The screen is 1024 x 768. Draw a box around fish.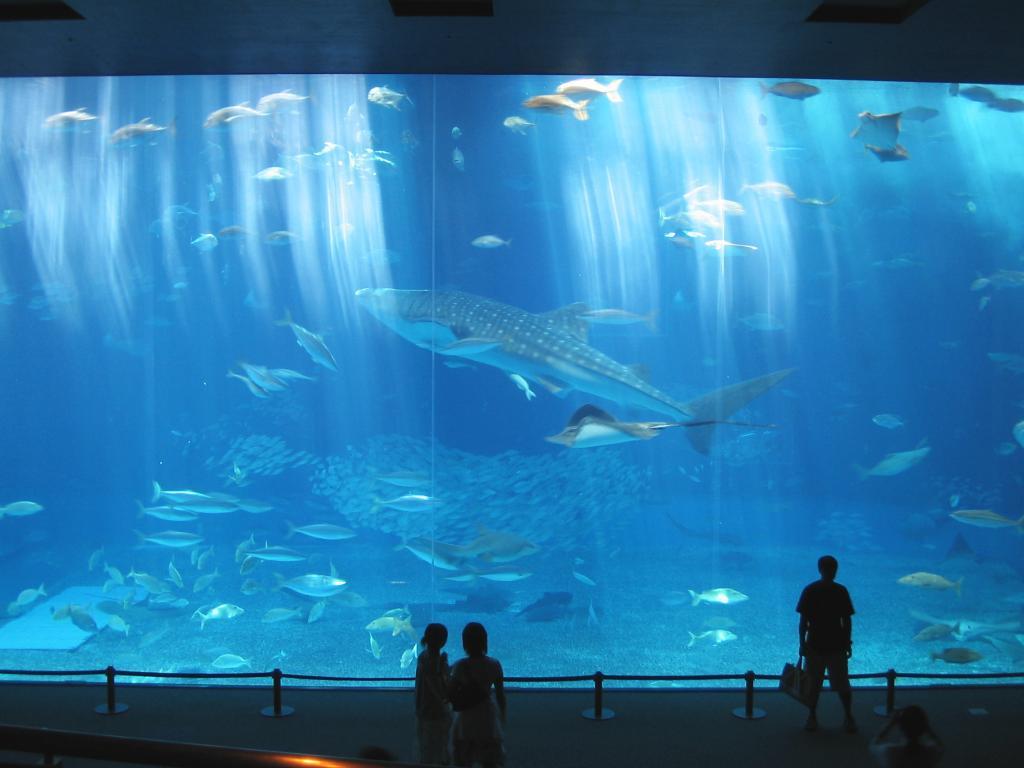
crop(227, 369, 266, 396).
